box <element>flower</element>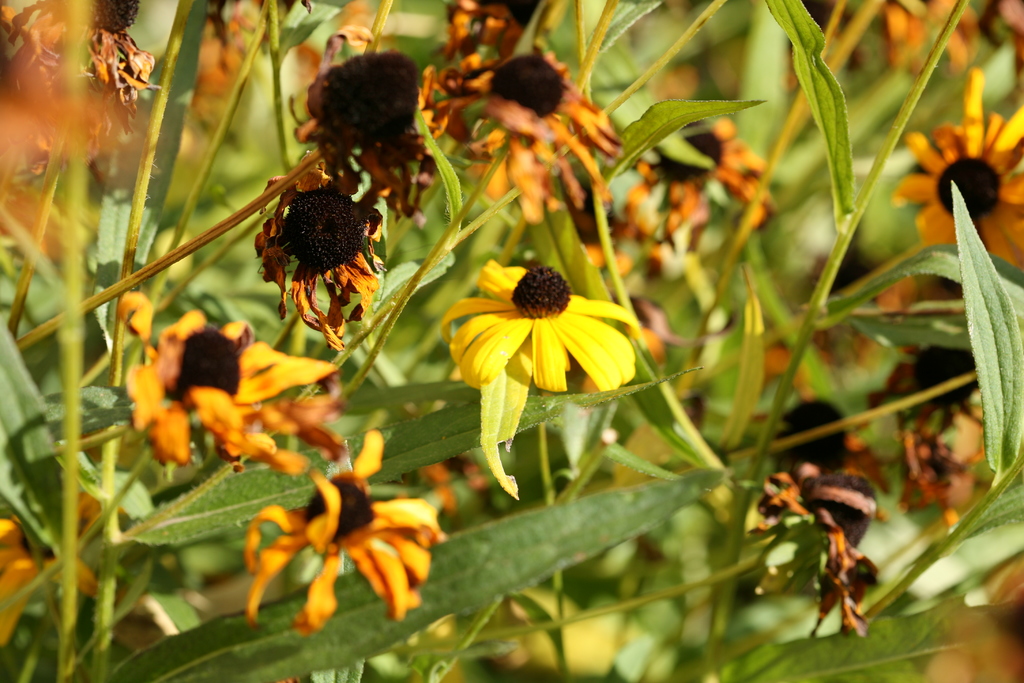
x1=424 y1=14 x2=630 y2=223
